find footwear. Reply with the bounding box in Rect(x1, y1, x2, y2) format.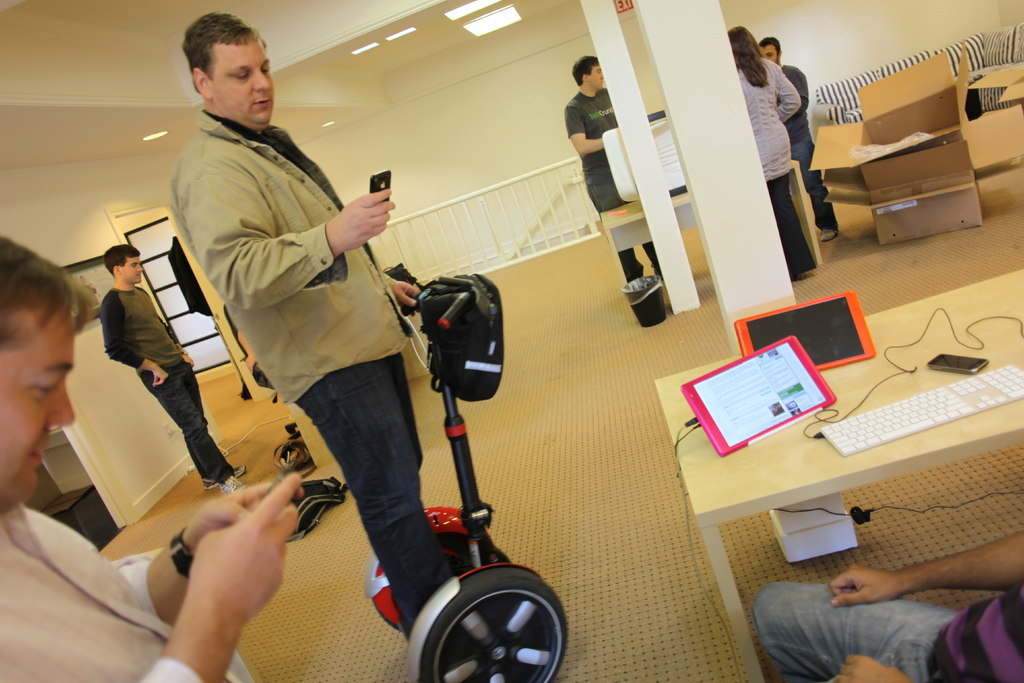
Rect(206, 468, 244, 490).
